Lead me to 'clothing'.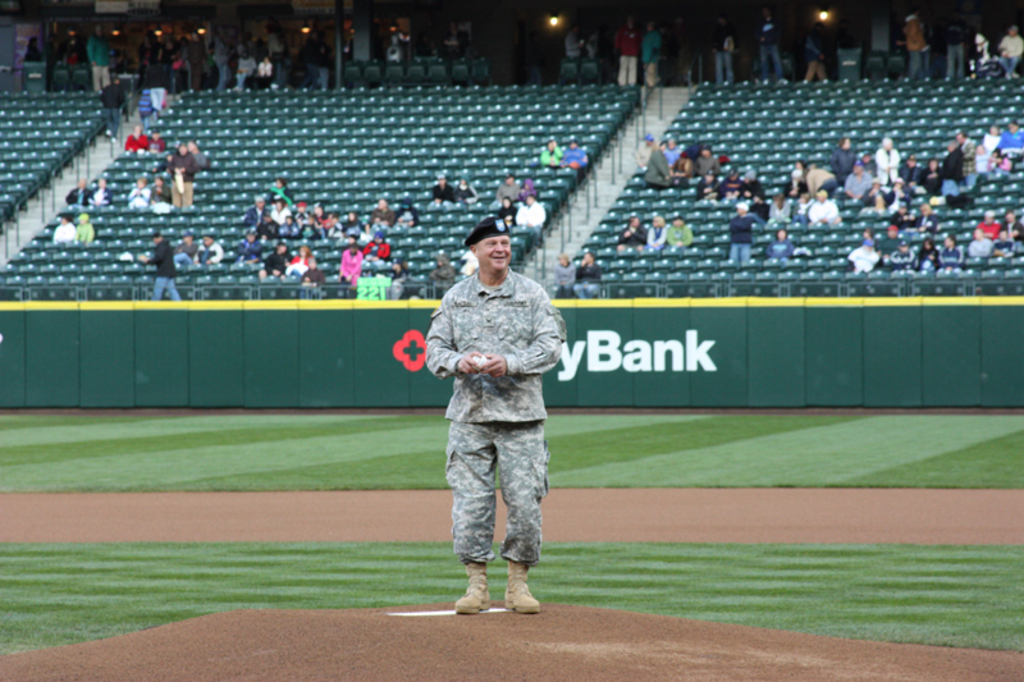
Lead to 193/235/223/271.
